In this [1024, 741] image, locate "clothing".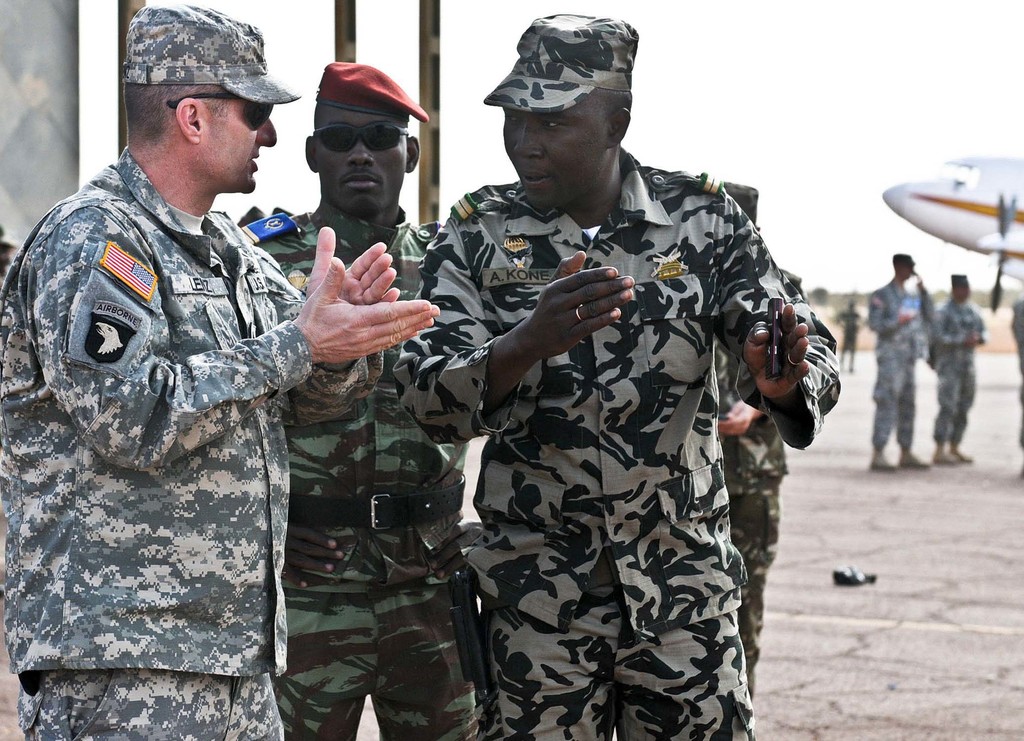
Bounding box: bbox=[867, 281, 916, 445].
